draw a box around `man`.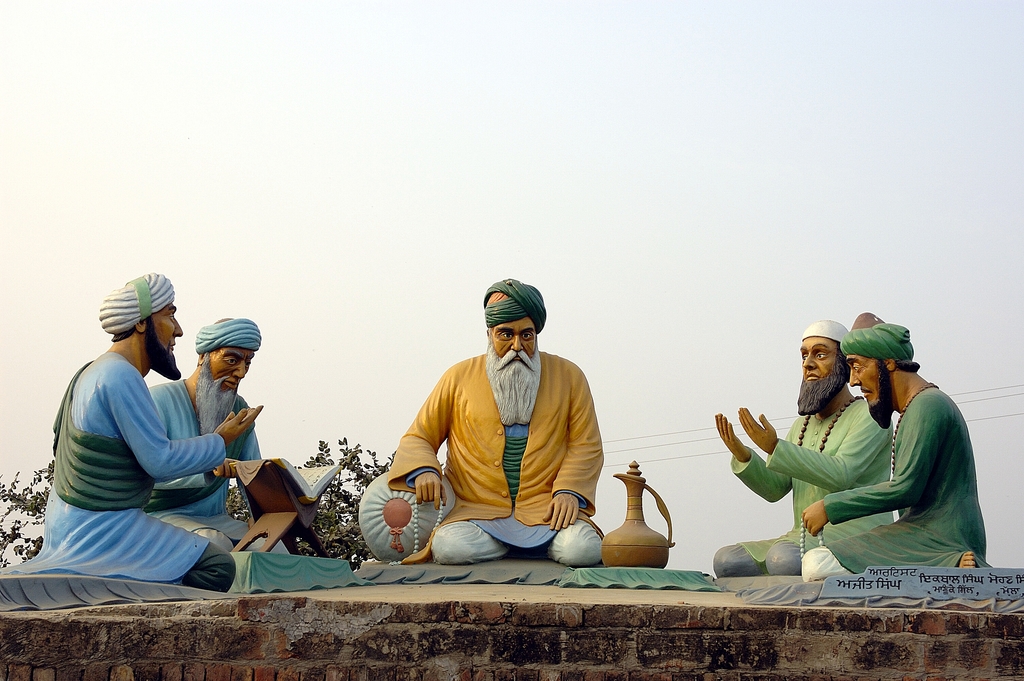
select_region(378, 292, 627, 580).
